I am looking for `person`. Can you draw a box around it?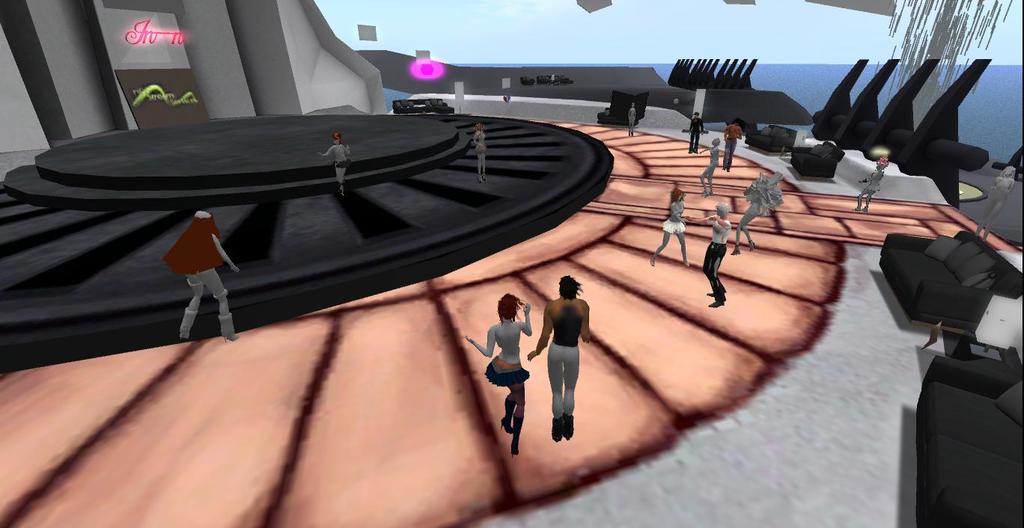
Sure, the bounding box is 698,138,720,200.
